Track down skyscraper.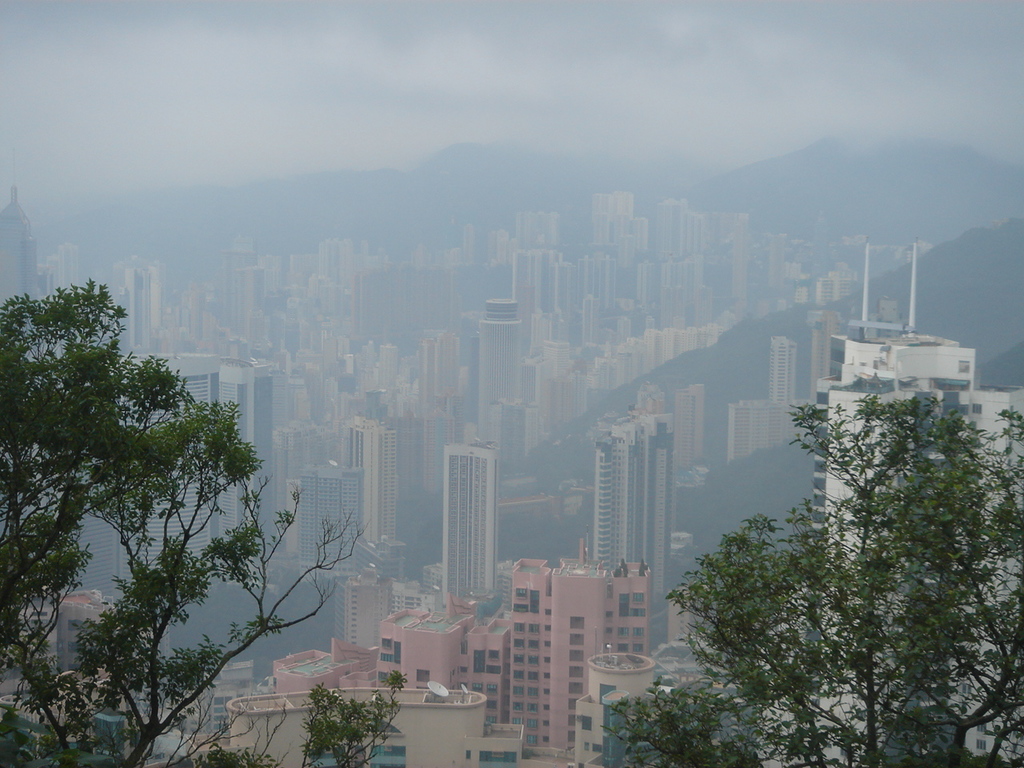
Tracked to <box>114,358,281,606</box>.
